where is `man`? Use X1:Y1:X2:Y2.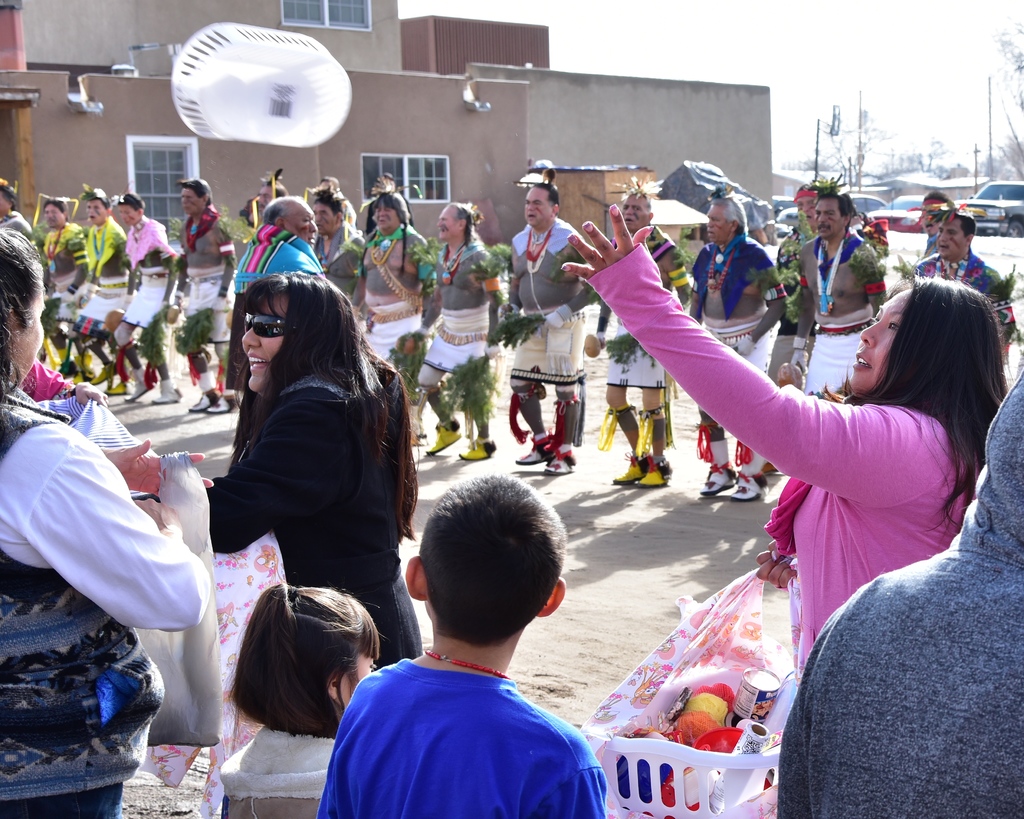
589:173:691:487.
